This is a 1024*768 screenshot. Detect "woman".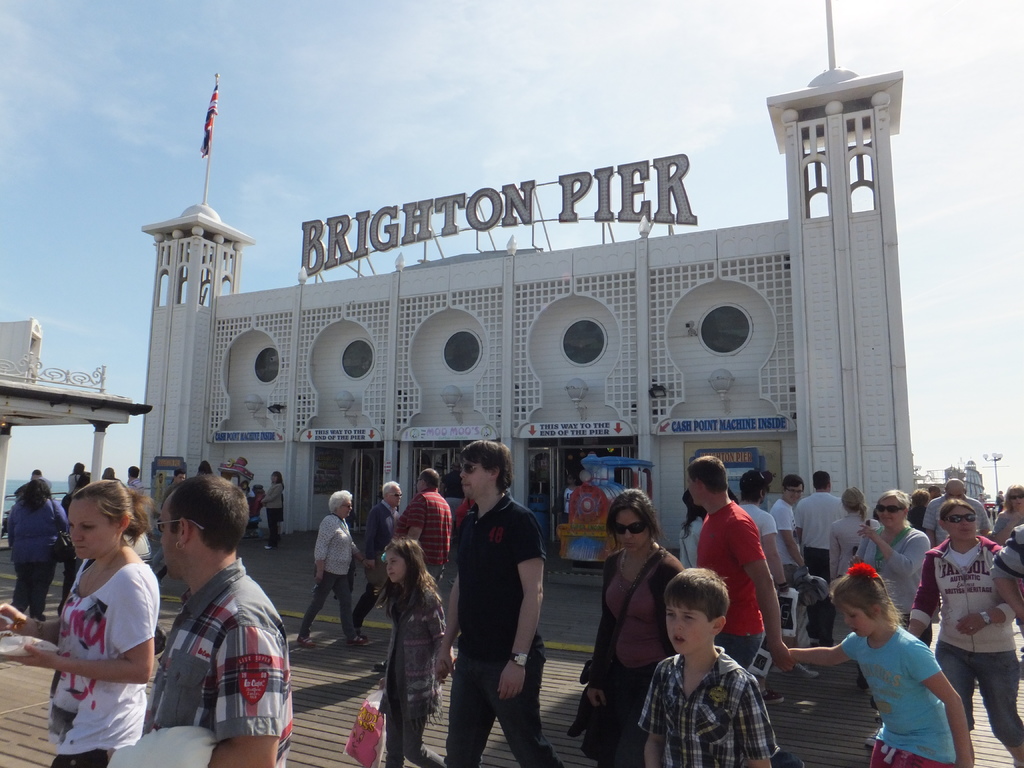
<box>43,481,156,767</box>.
